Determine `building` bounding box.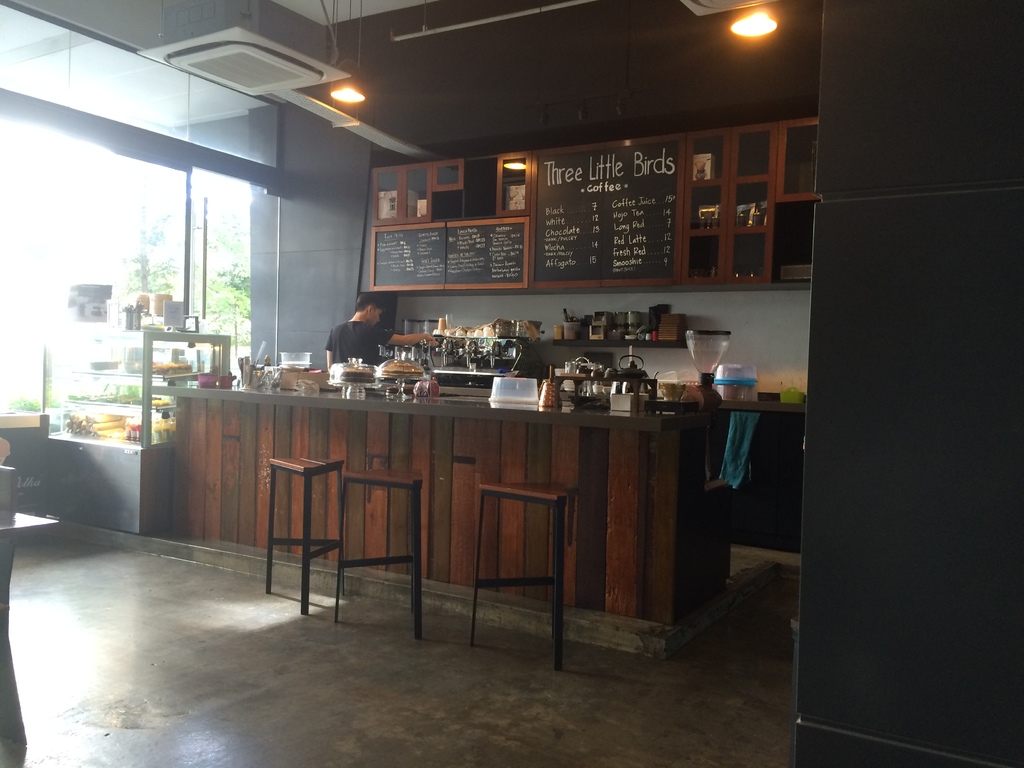
Determined: bbox=[0, 0, 1017, 767].
